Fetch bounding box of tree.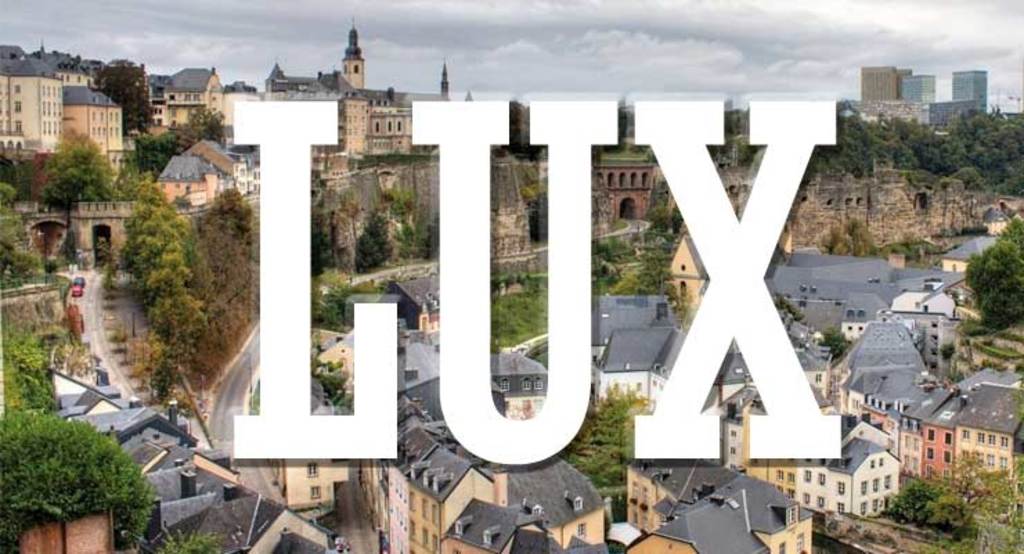
Bbox: (536,384,646,508).
